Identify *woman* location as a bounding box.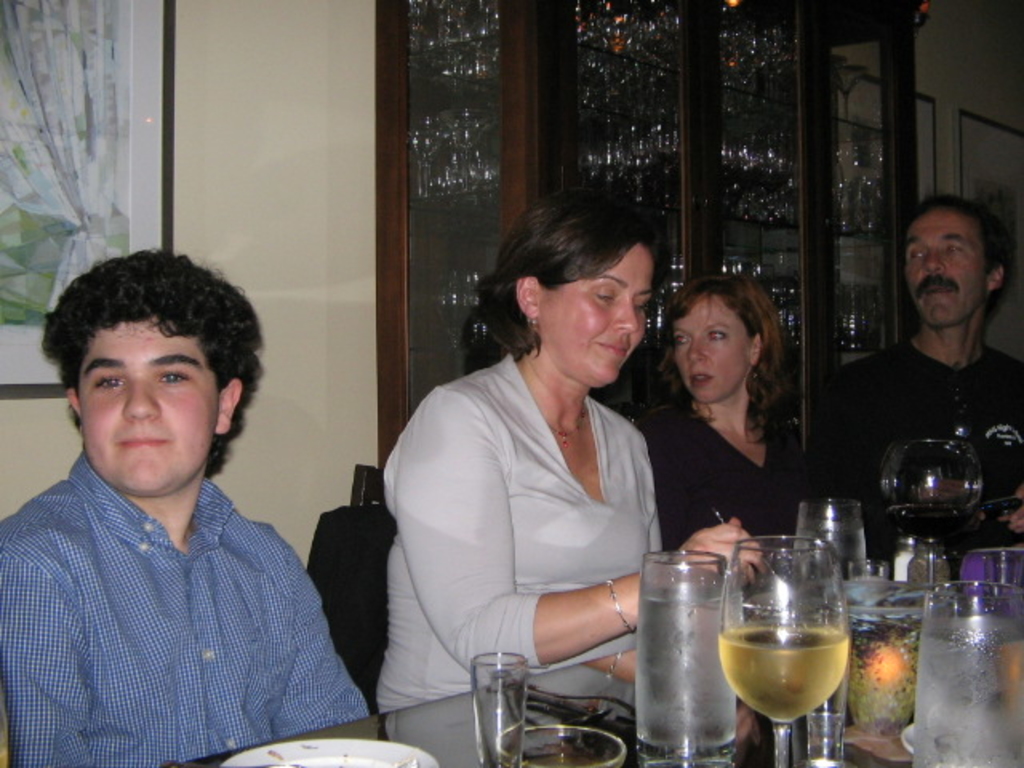
634:264:837:586.
